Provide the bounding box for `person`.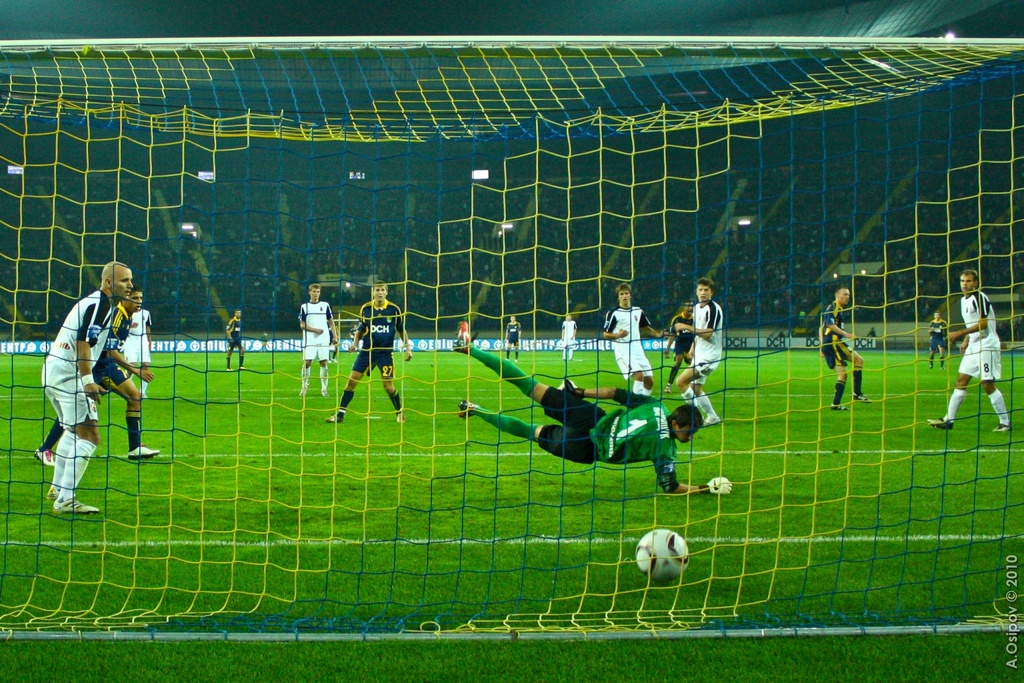
x1=925, y1=309, x2=951, y2=369.
